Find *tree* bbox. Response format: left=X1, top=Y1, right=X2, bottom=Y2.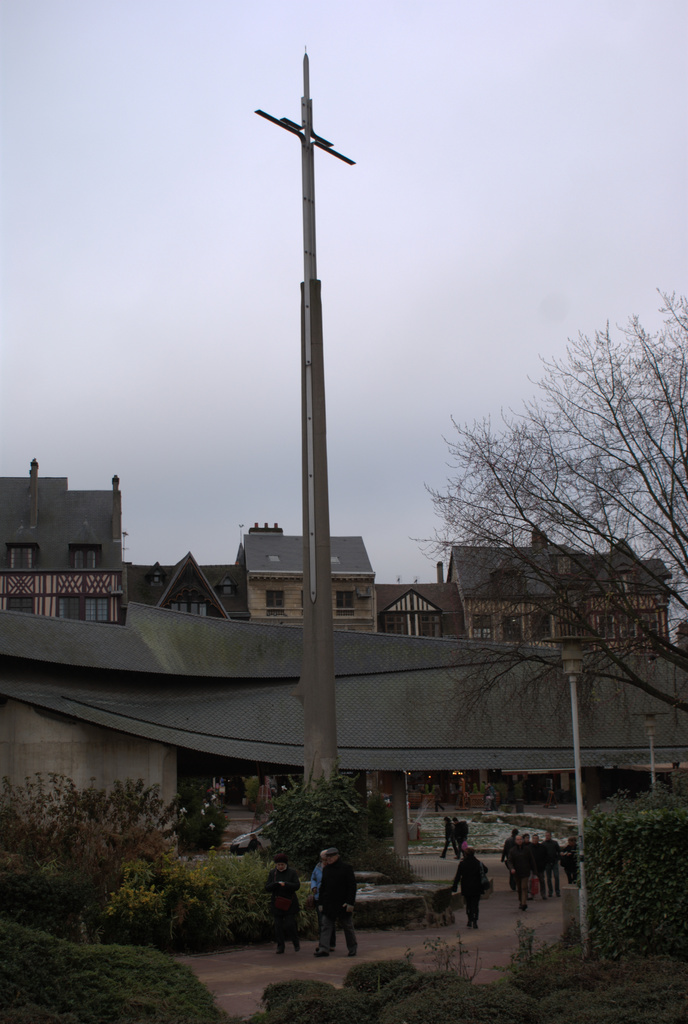
left=264, top=776, right=401, bottom=877.
